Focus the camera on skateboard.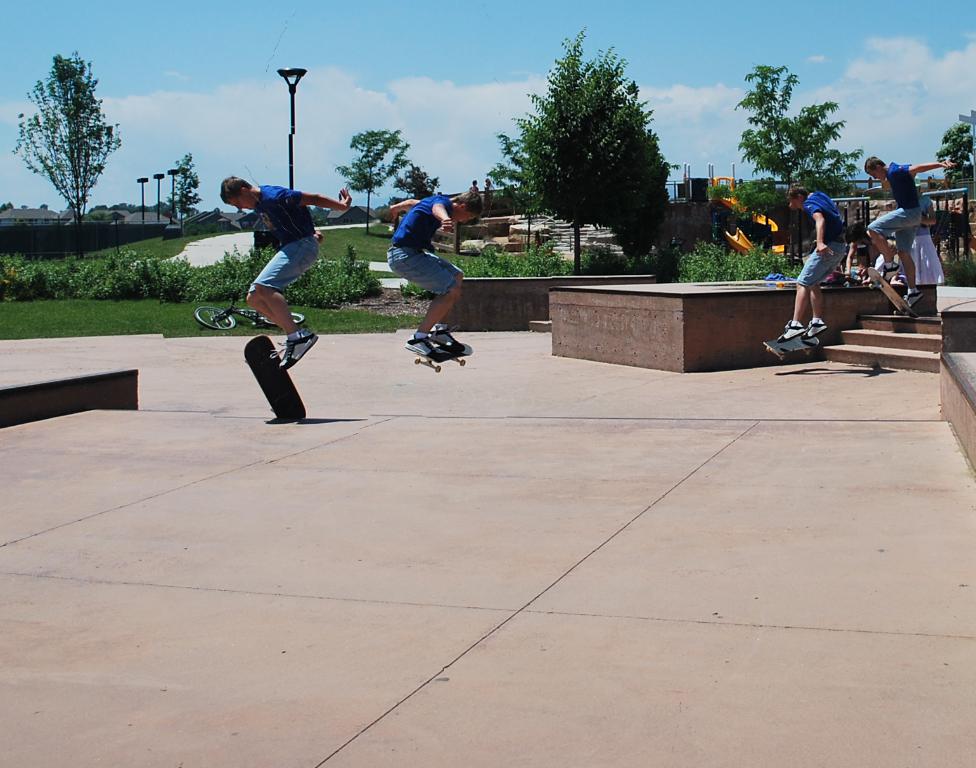
Focus region: [left=242, top=335, right=305, bottom=422].
